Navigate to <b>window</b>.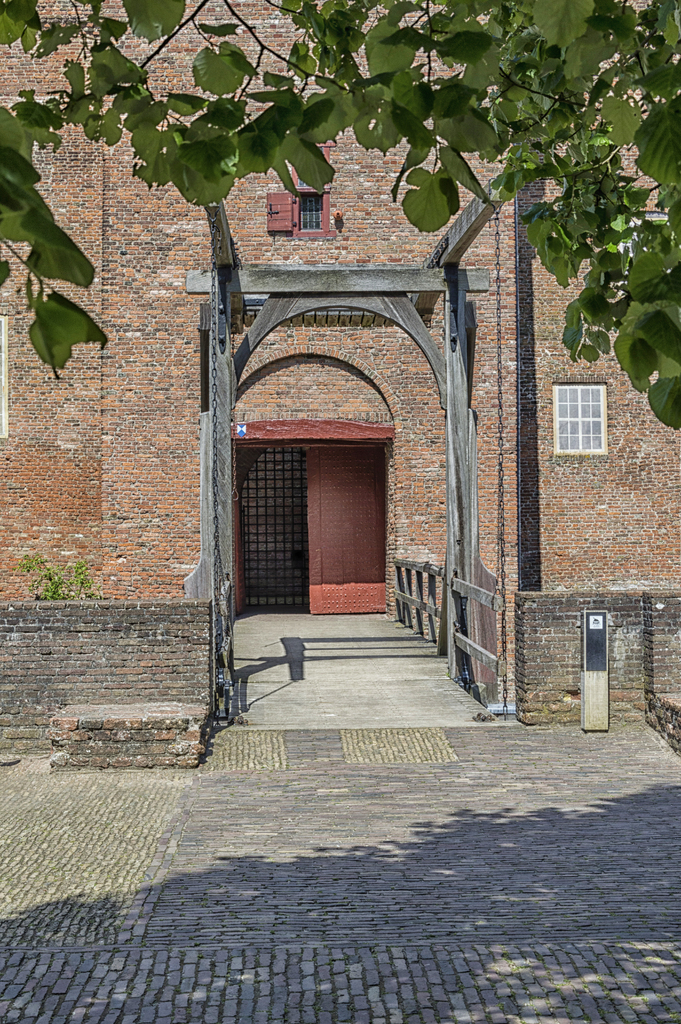
Navigation target: x1=554 y1=376 x2=609 y2=456.
